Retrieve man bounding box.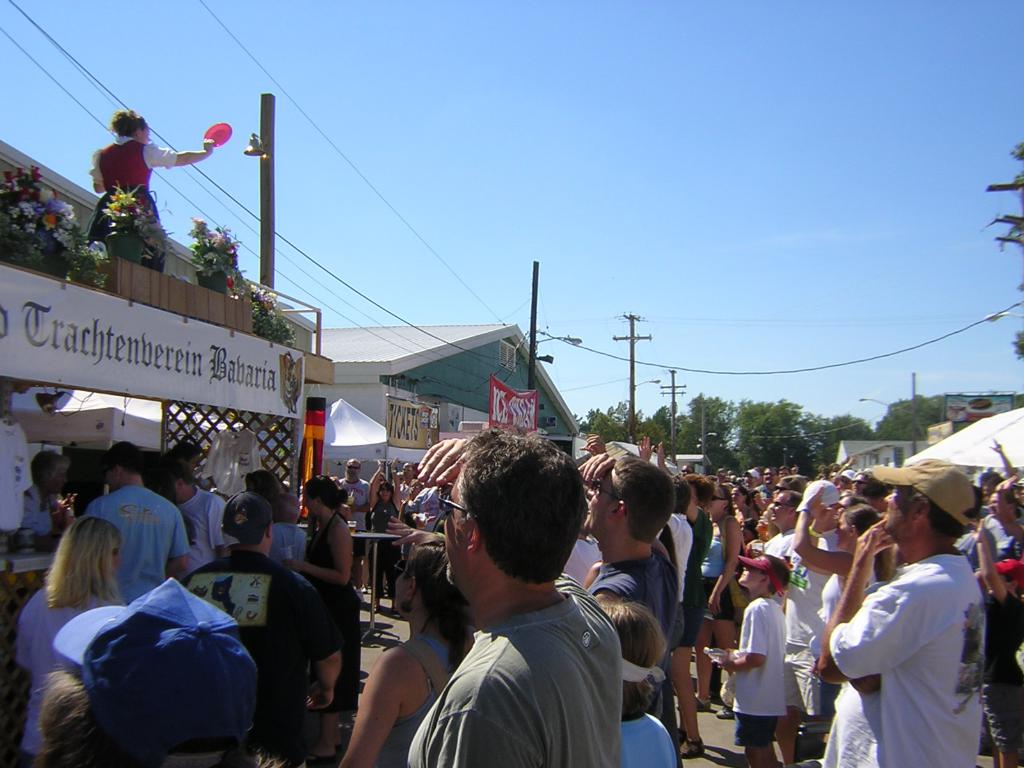
Bounding box: 577 452 676 715.
